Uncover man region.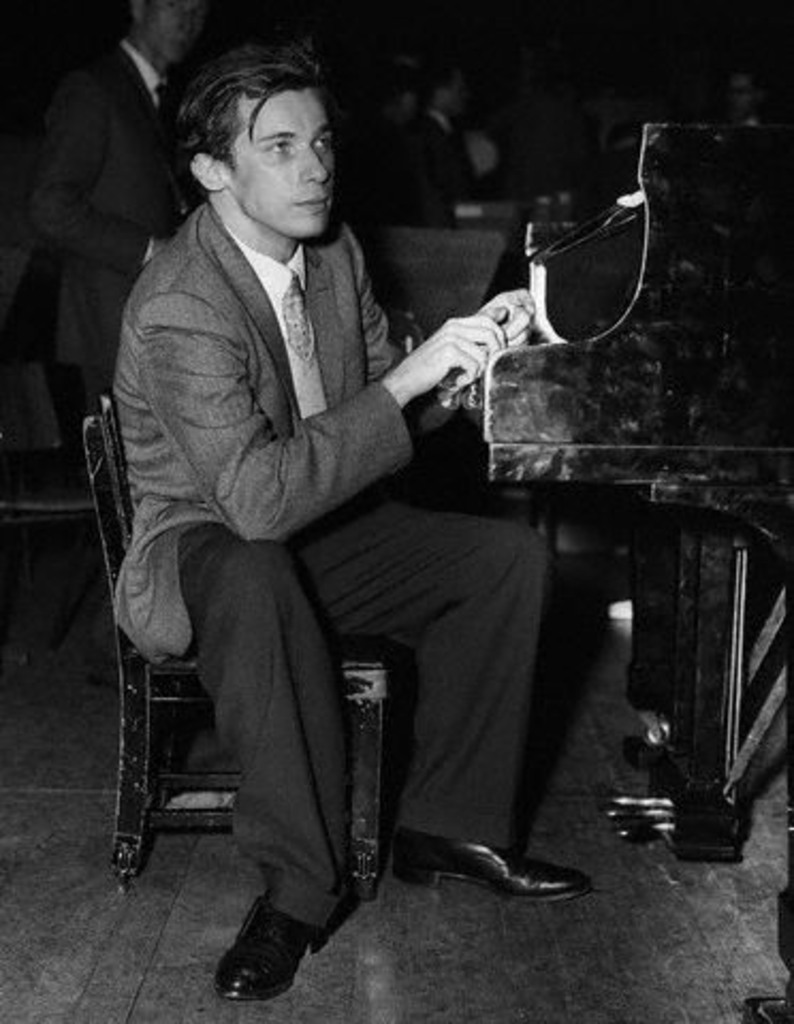
Uncovered: detection(73, 60, 602, 930).
